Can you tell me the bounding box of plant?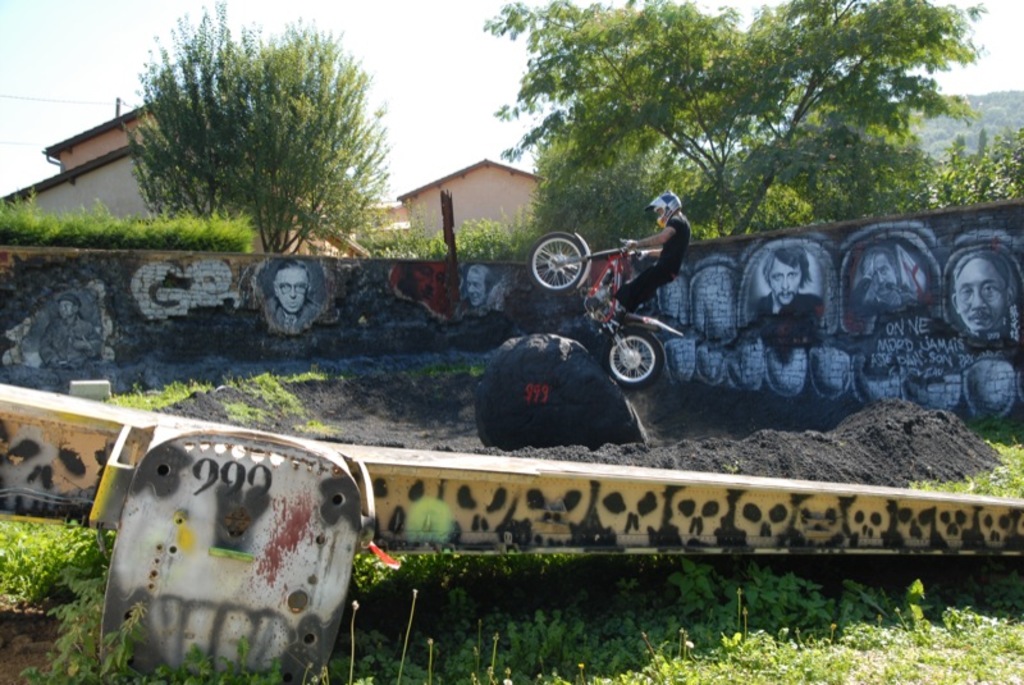
{"left": 722, "top": 460, "right": 736, "bottom": 479}.
